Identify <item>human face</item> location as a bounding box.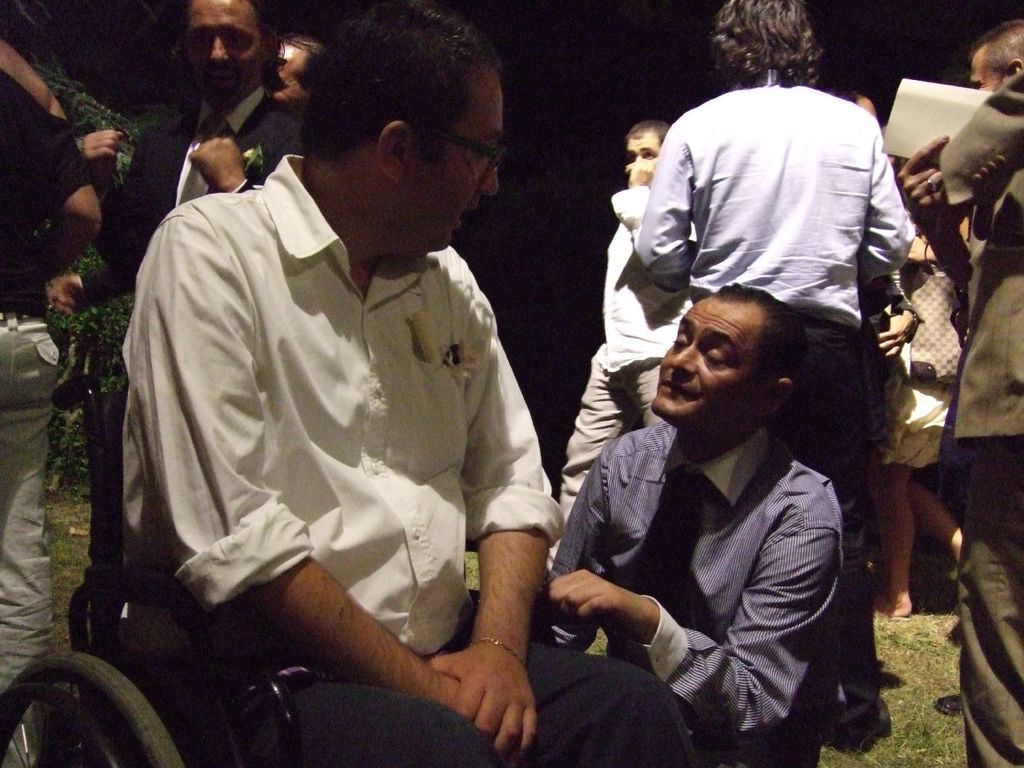
(649,298,761,438).
